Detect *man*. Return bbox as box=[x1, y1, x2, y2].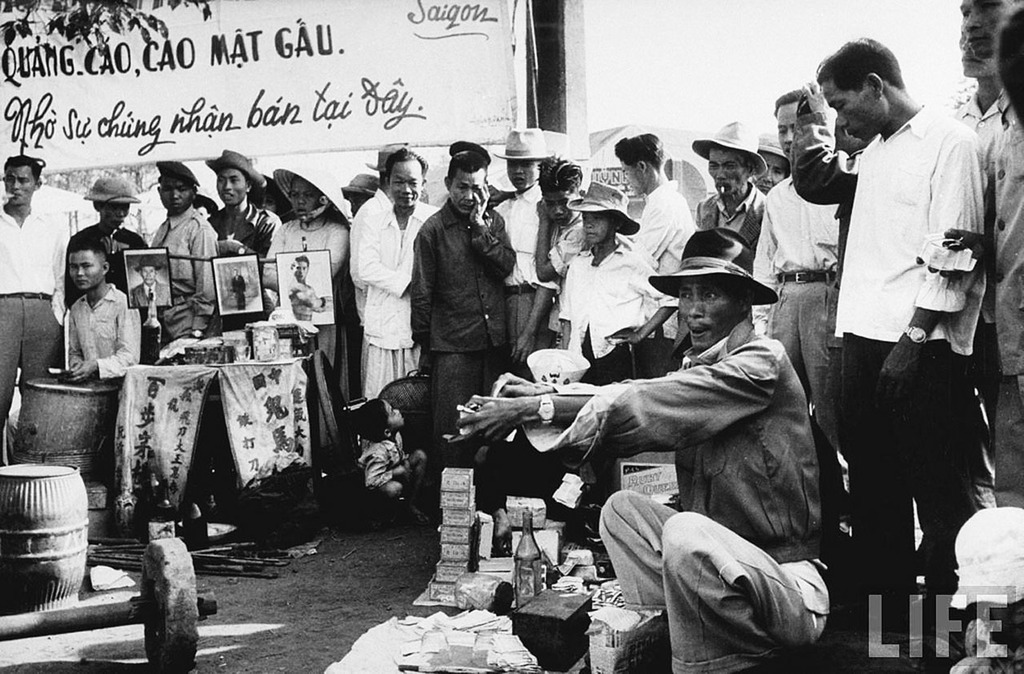
box=[690, 121, 773, 291].
